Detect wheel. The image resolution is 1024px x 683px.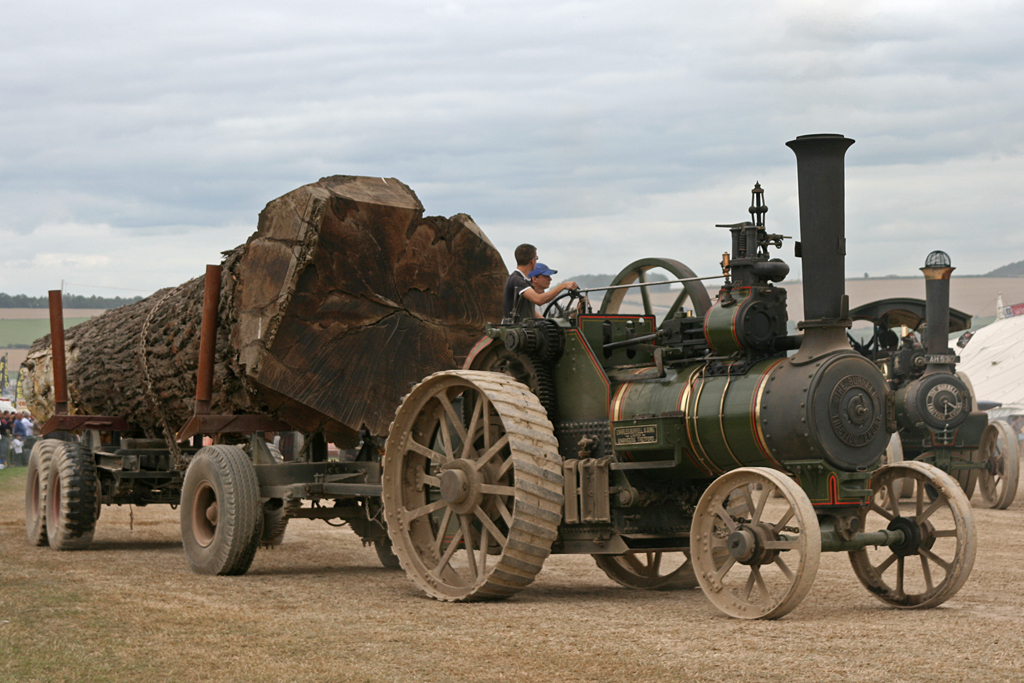
[373,528,401,570].
